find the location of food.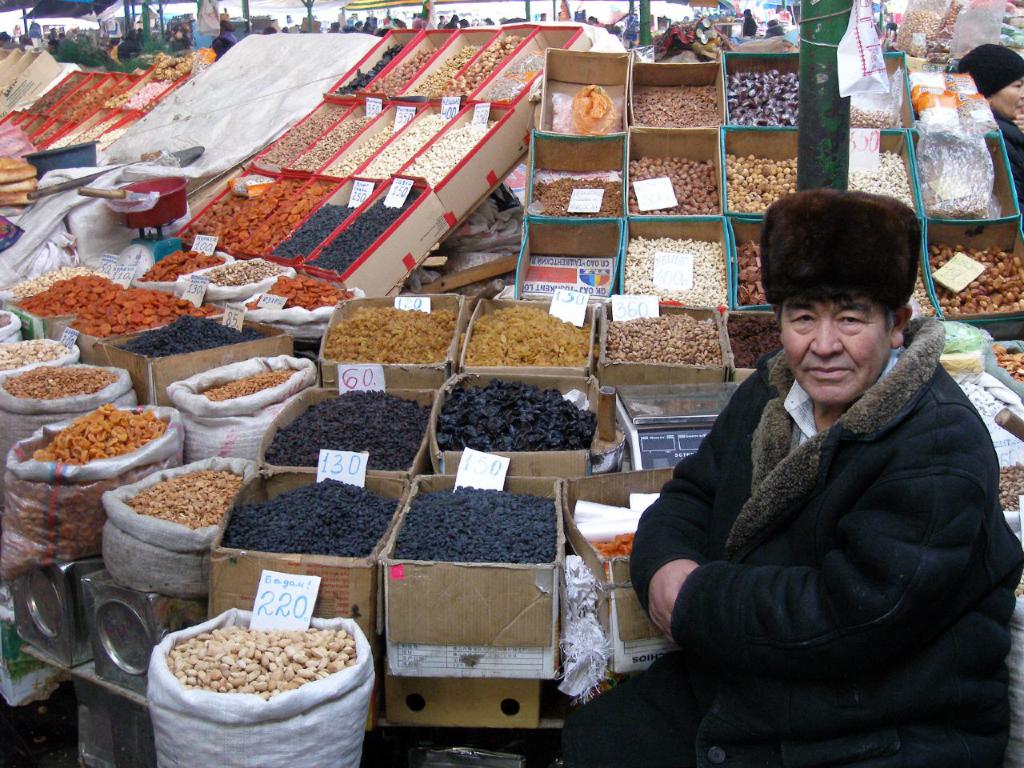
Location: pyautogui.locateOnScreen(7, 265, 103, 299).
